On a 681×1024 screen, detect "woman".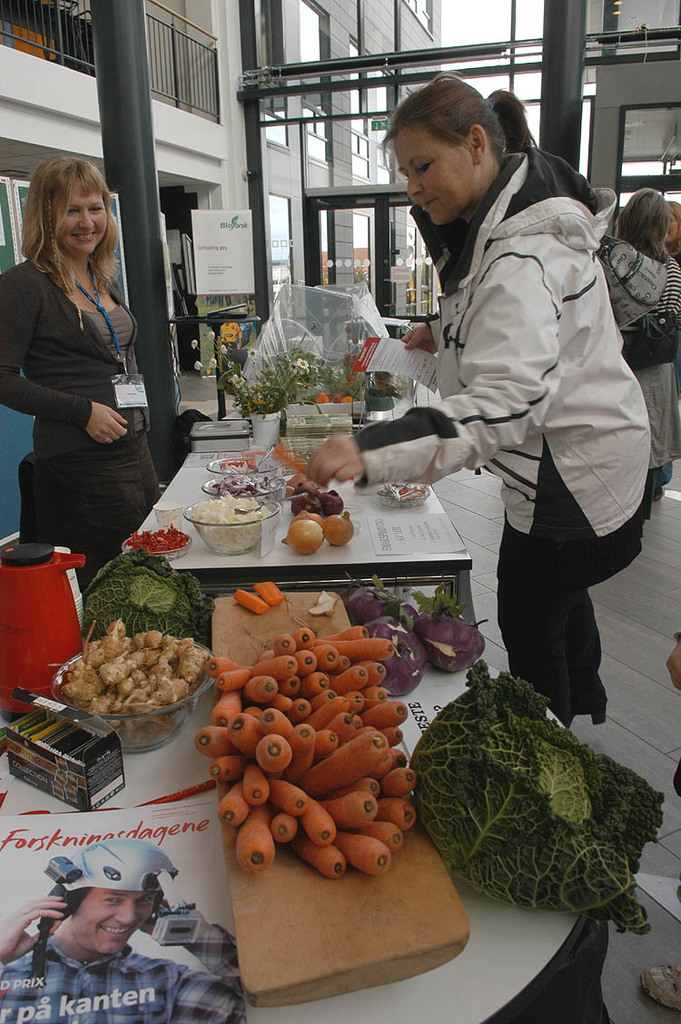
bbox(659, 188, 680, 359).
